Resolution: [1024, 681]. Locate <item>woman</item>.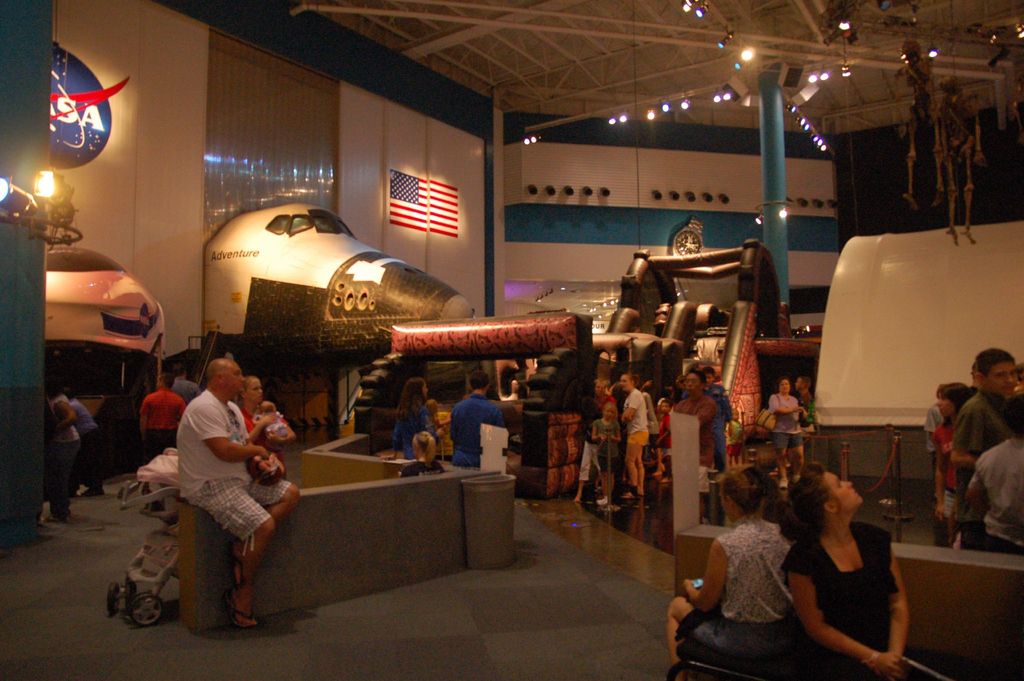
bbox=[926, 377, 976, 545].
